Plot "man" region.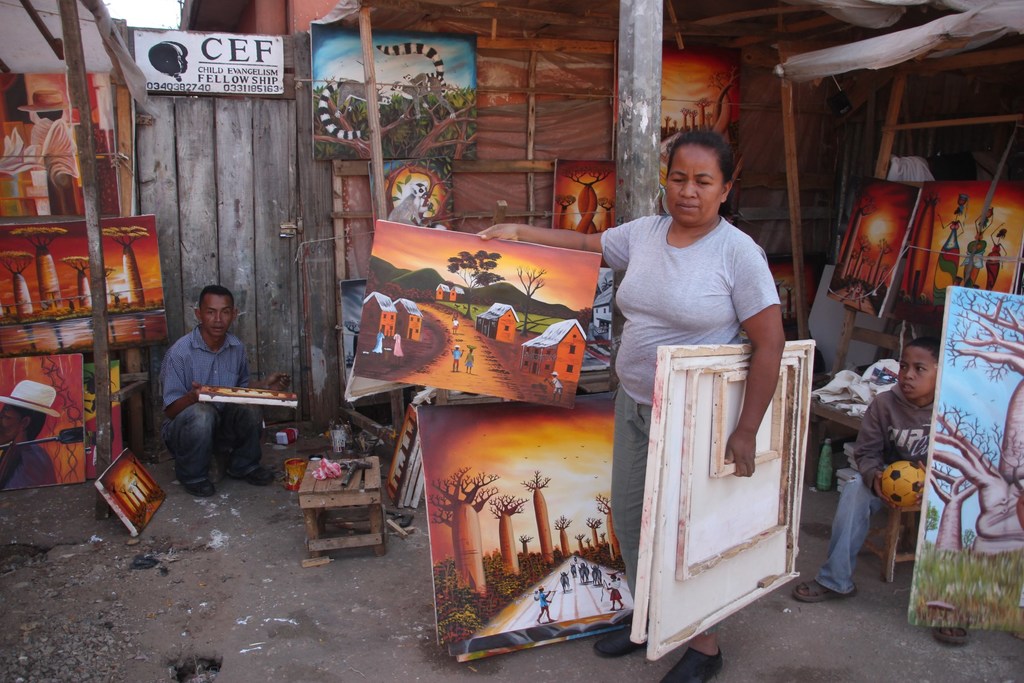
Plotted at {"x1": 532, "y1": 580, "x2": 554, "y2": 622}.
